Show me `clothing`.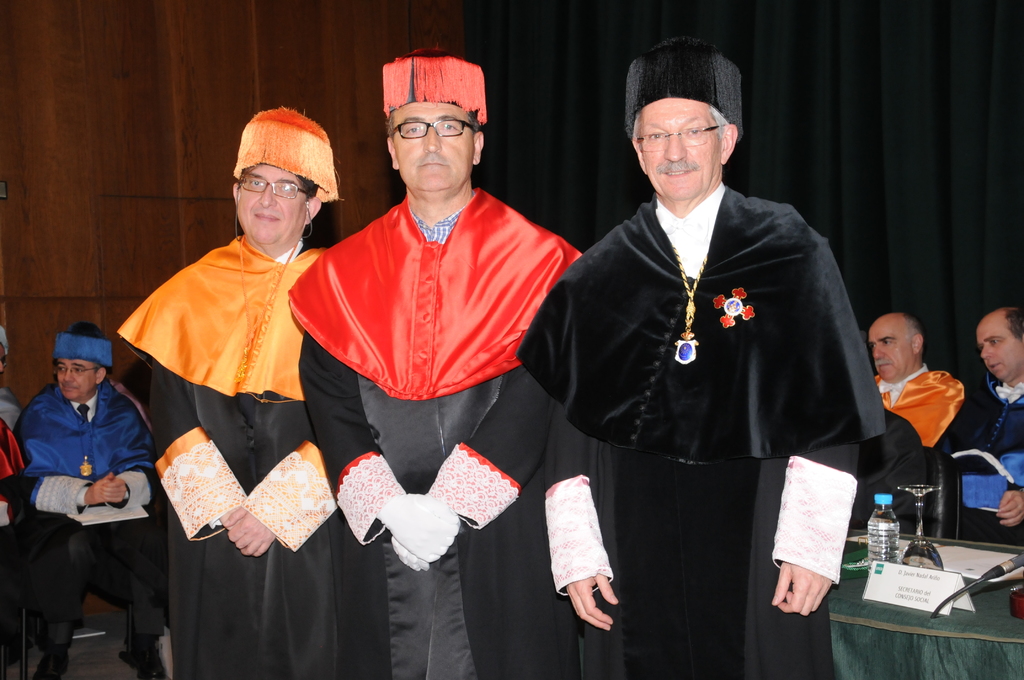
`clothing` is here: x1=556, y1=145, x2=889, y2=631.
